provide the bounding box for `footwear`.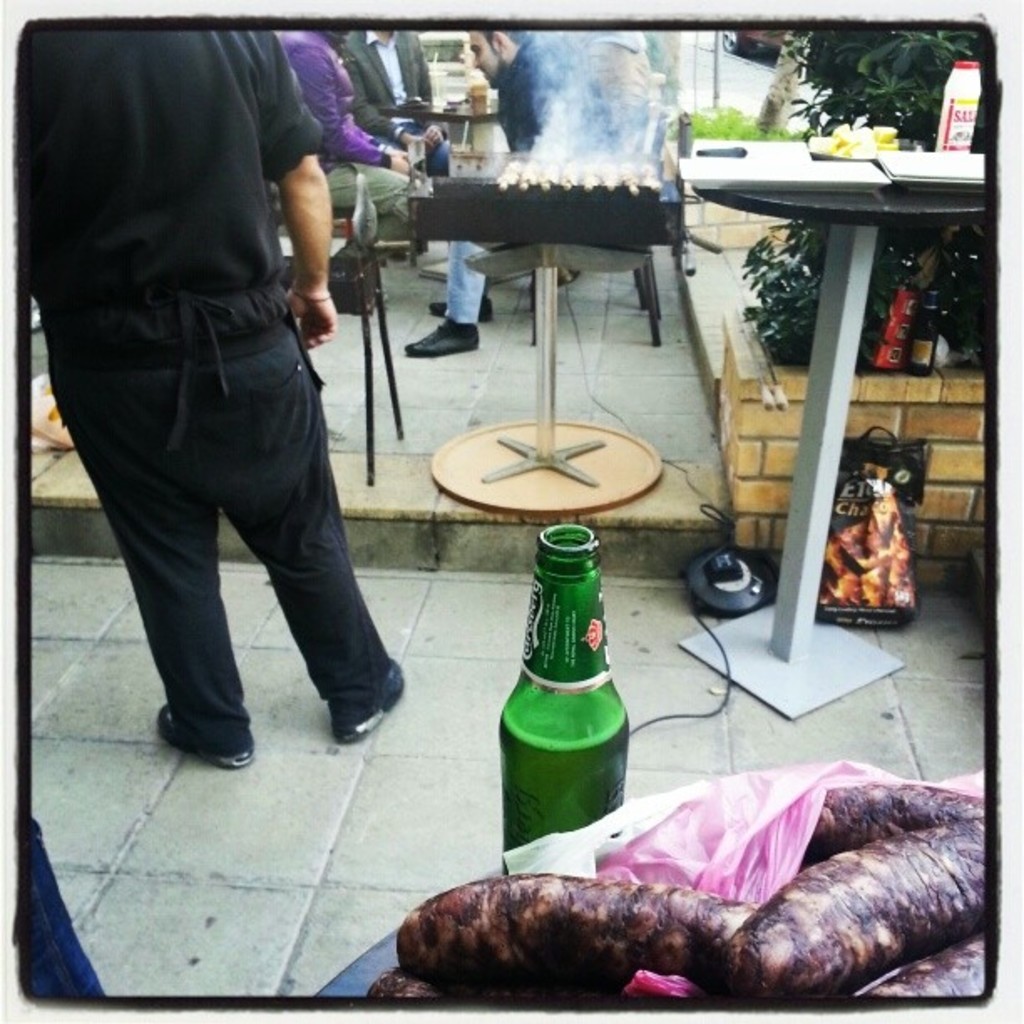
326/663/402/756.
